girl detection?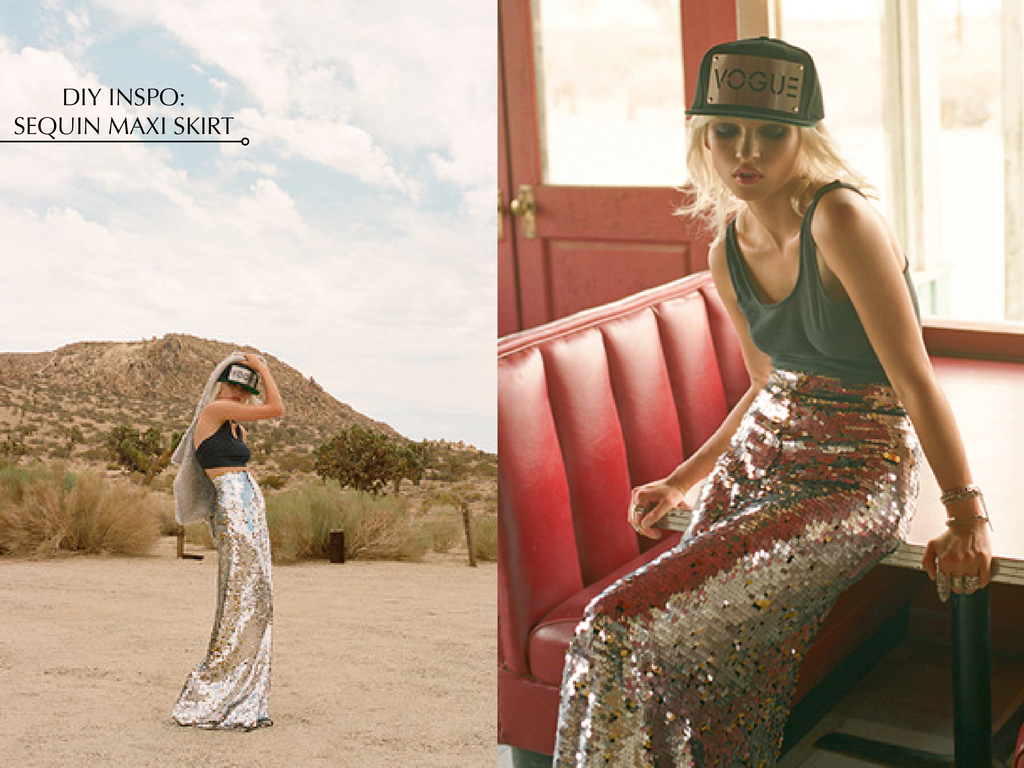
l=488, t=39, r=1023, b=765
